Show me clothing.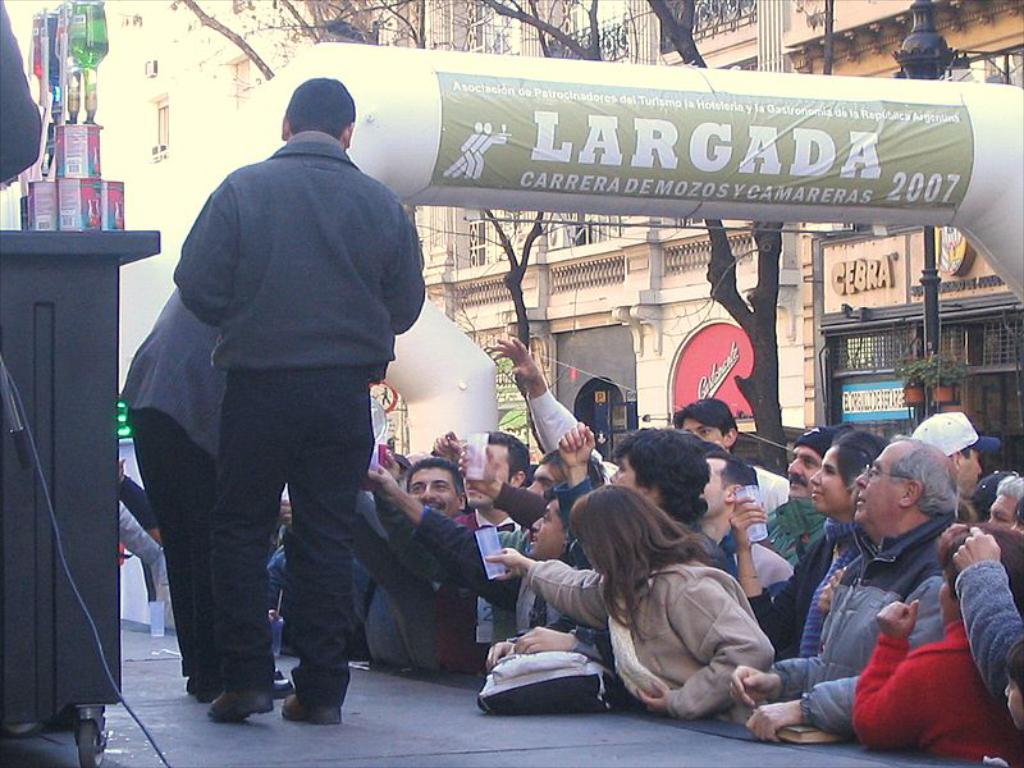
clothing is here: x1=118 y1=275 x2=243 y2=686.
